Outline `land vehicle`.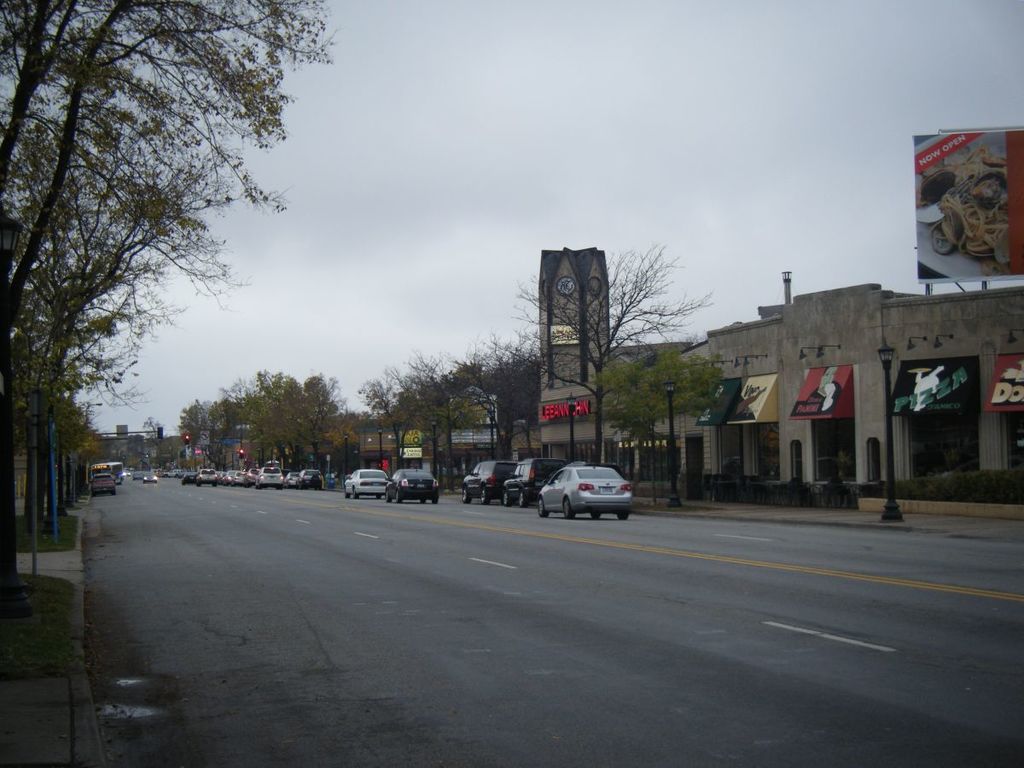
Outline: region(295, 469, 323, 489).
